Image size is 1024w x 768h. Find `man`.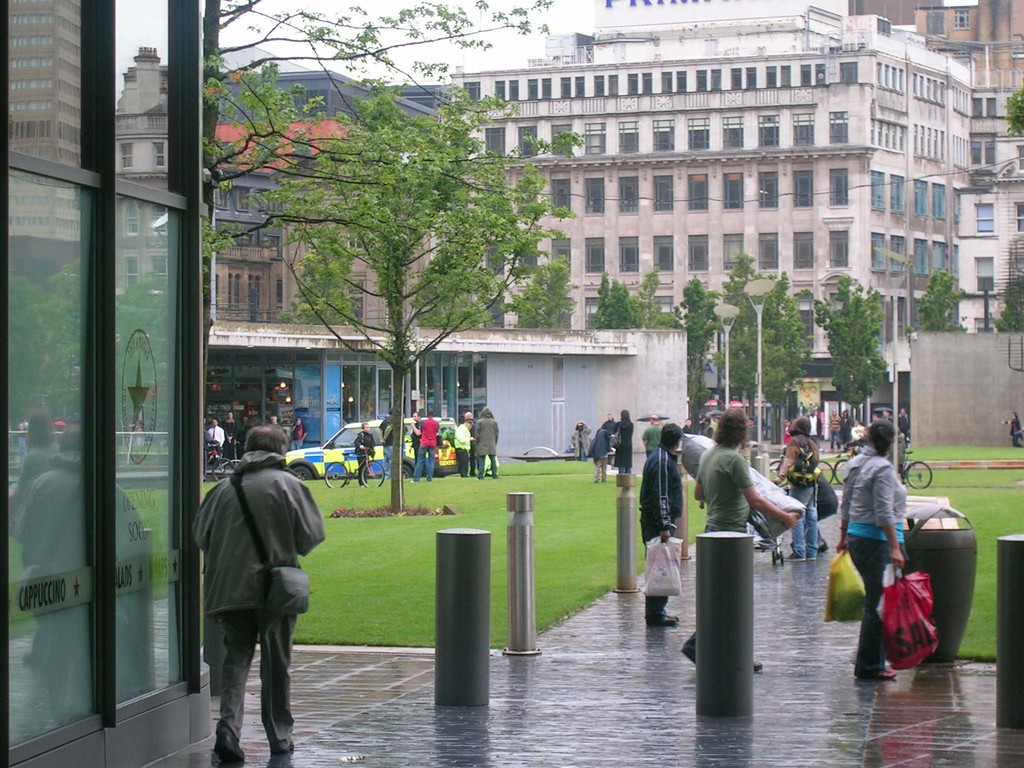
detection(459, 408, 472, 476).
